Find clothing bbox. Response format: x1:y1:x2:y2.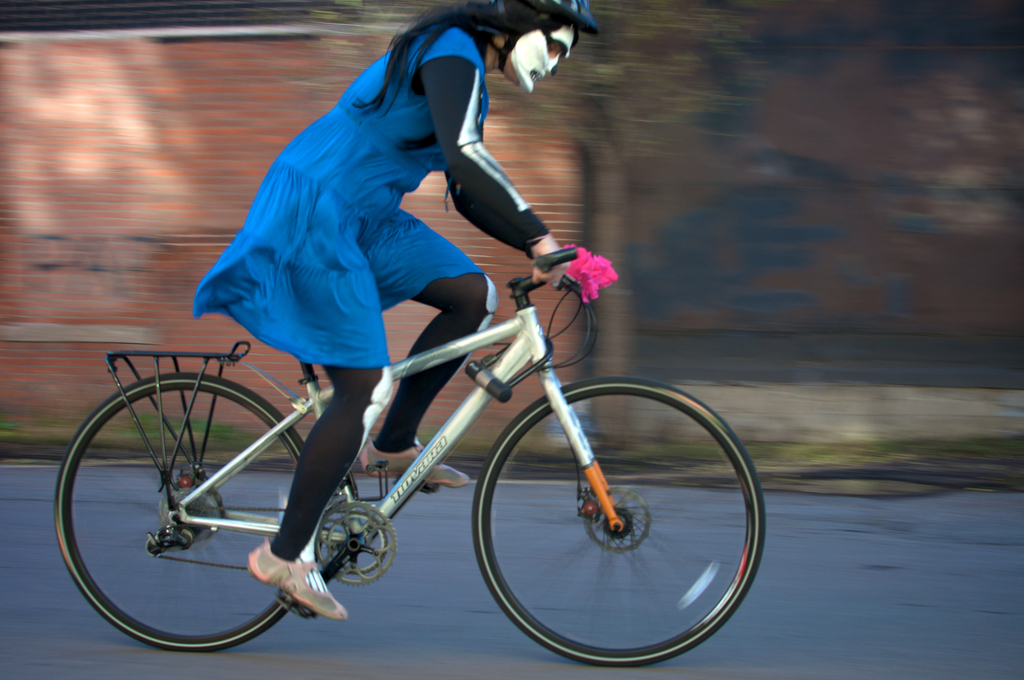
282:0:617:338.
